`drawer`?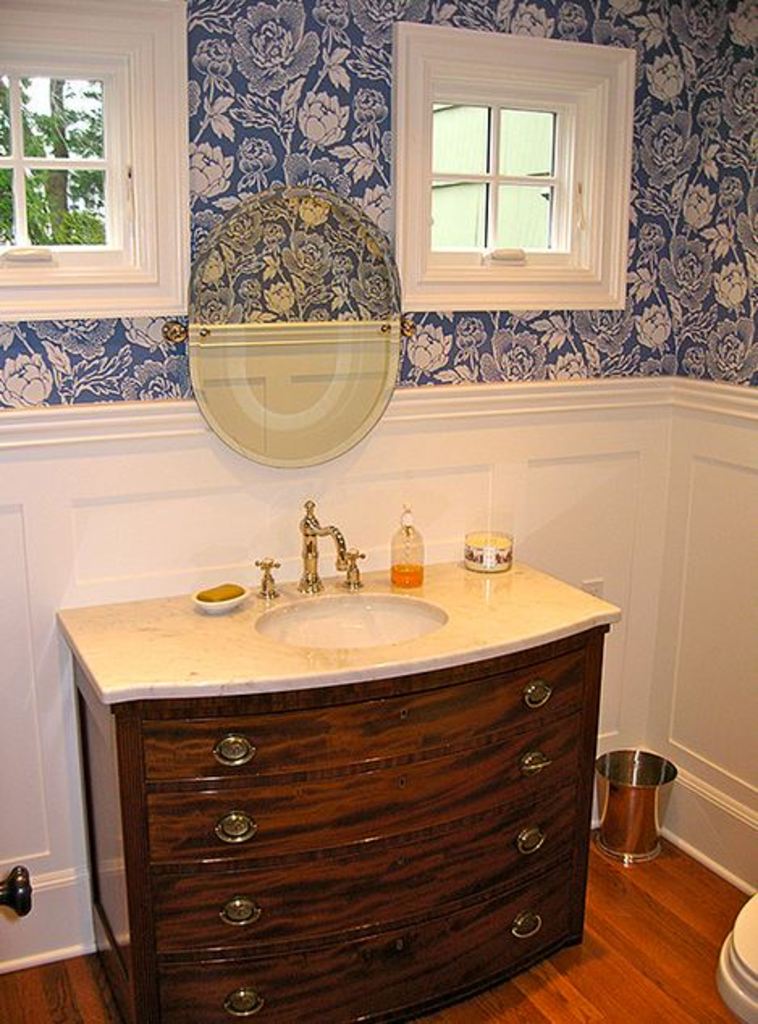
<box>144,648,588,782</box>
